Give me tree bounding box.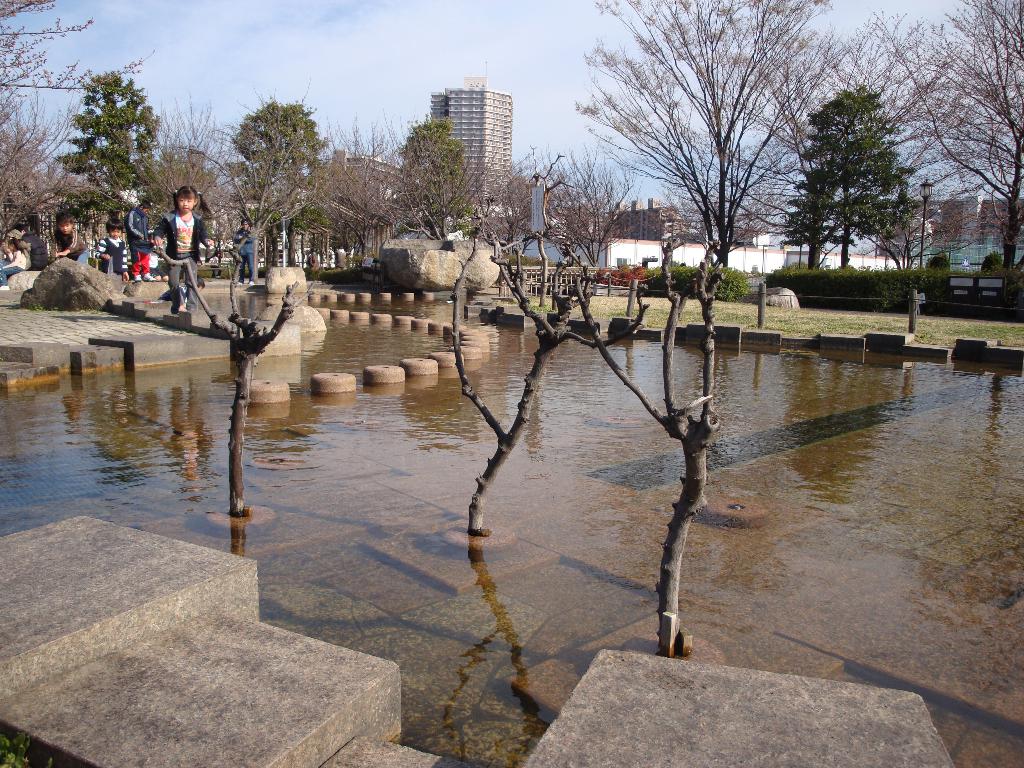
[214, 81, 353, 275].
